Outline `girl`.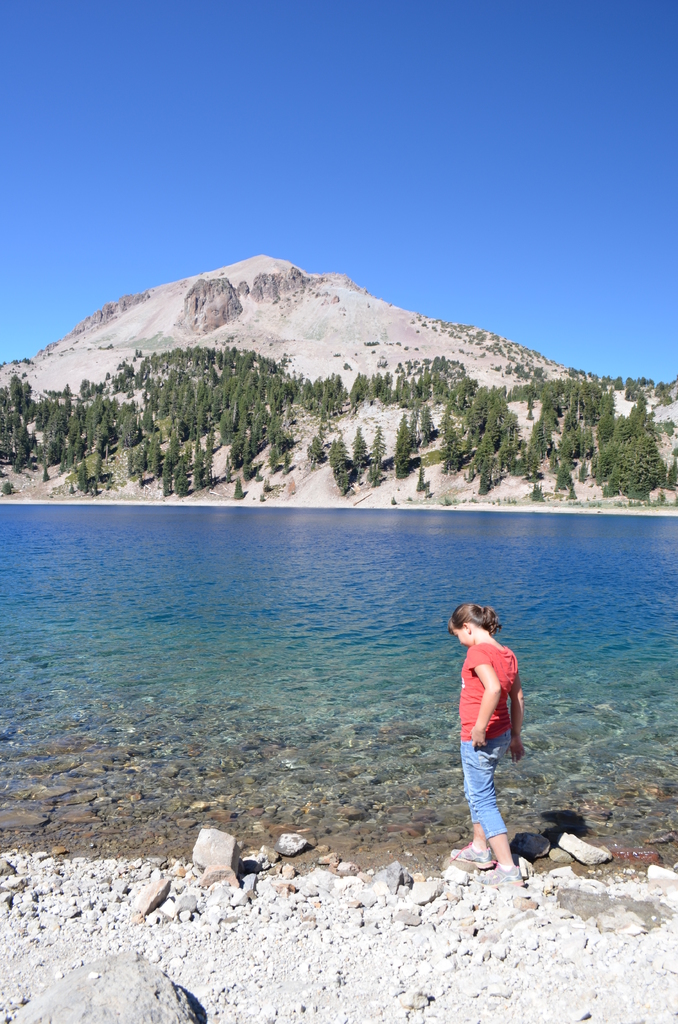
Outline: (left=448, top=605, right=527, bottom=888).
